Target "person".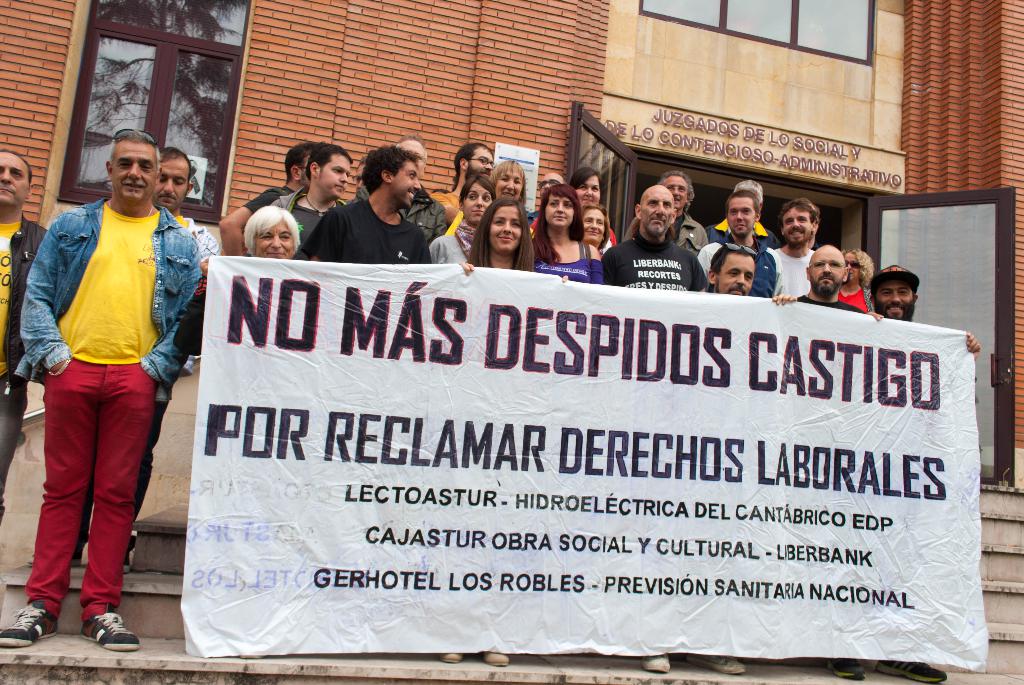
Target region: 175/203/301/358.
